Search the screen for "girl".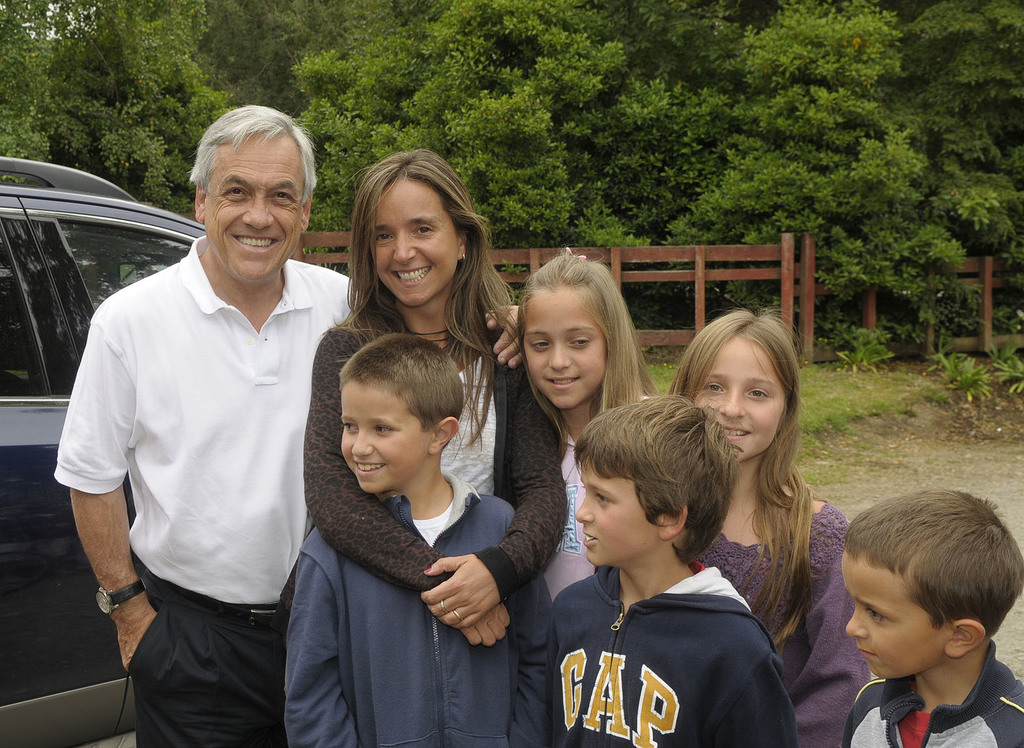
Found at l=670, t=304, r=875, b=747.
